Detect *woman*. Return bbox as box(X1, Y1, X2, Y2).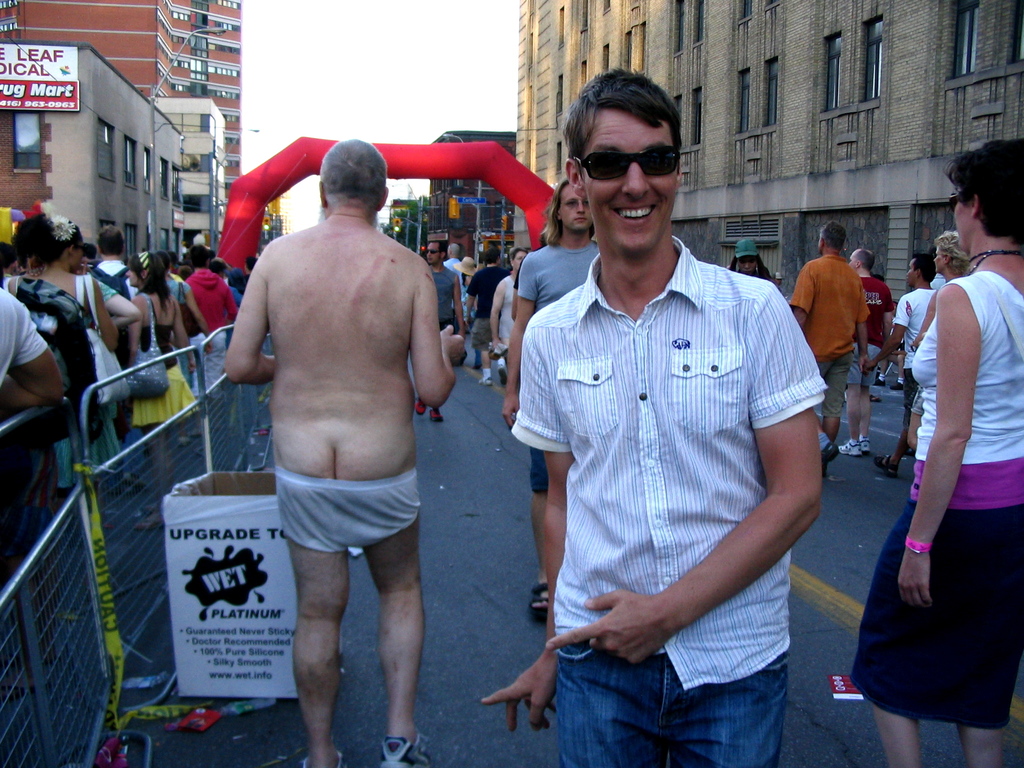
box(6, 209, 120, 500).
